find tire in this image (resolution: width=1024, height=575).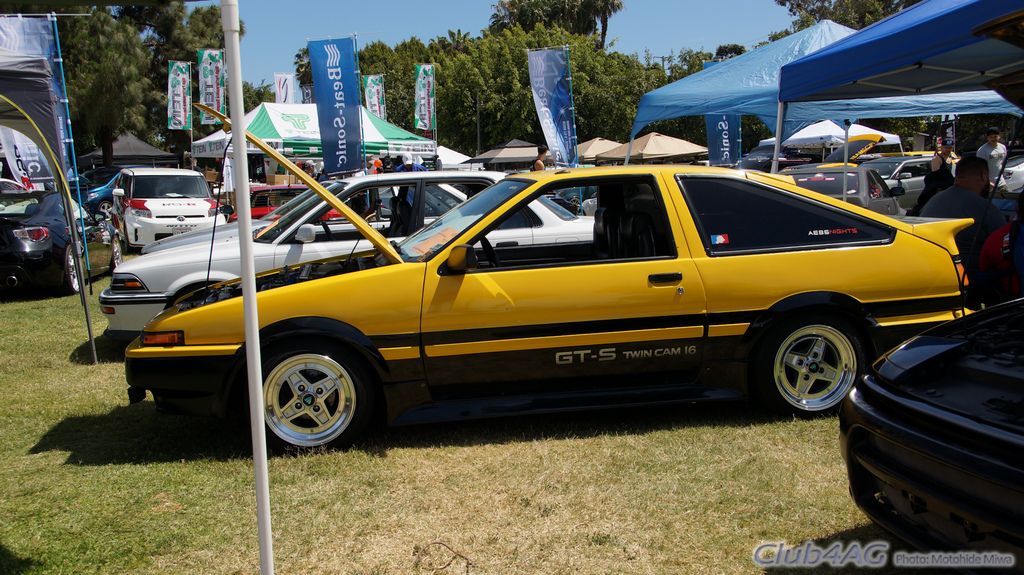
locate(746, 298, 873, 419).
